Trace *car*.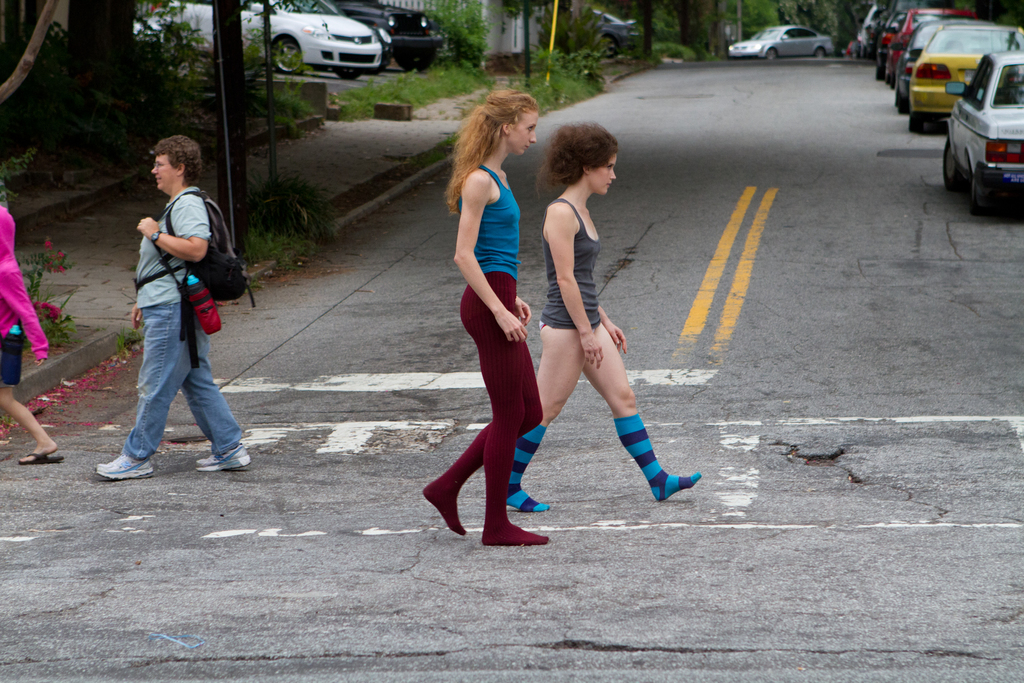
Traced to bbox=[334, 0, 445, 68].
